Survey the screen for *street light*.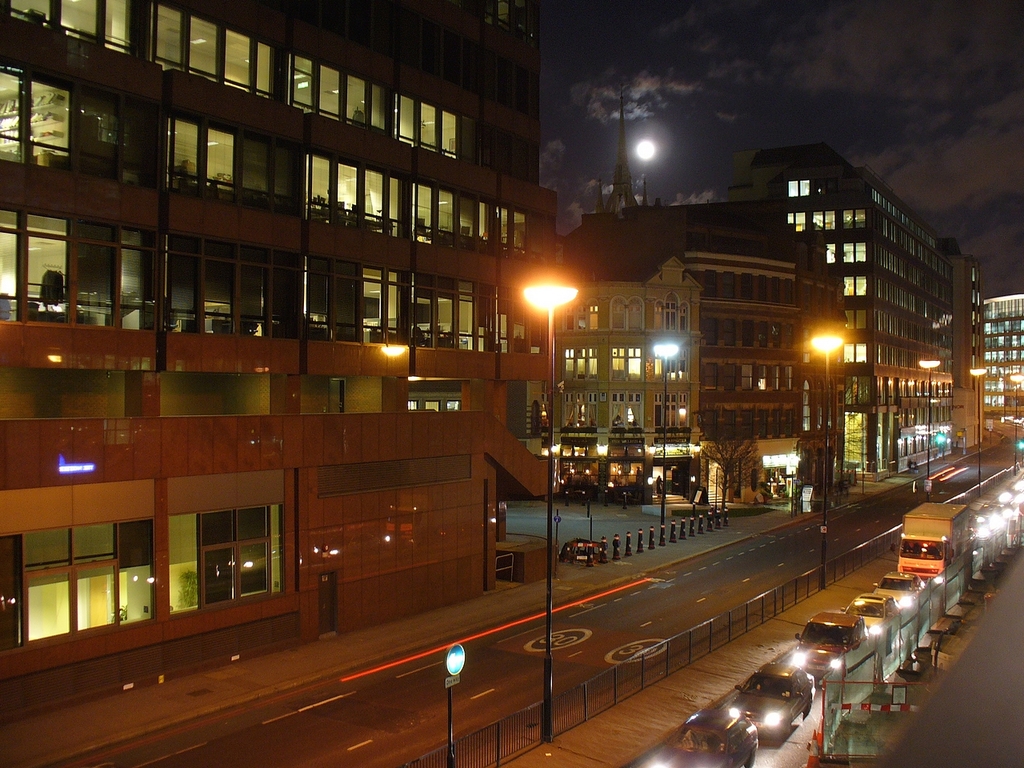
Survey found: box(808, 333, 846, 594).
